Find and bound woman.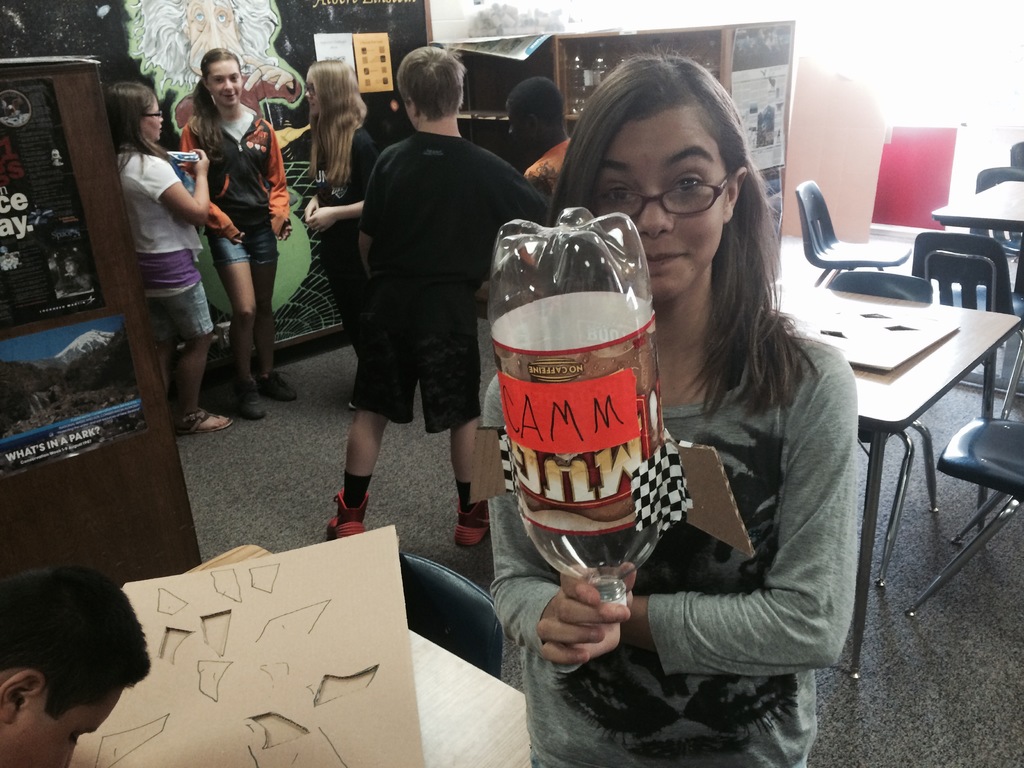
Bound: (x1=297, y1=58, x2=382, y2=415).
